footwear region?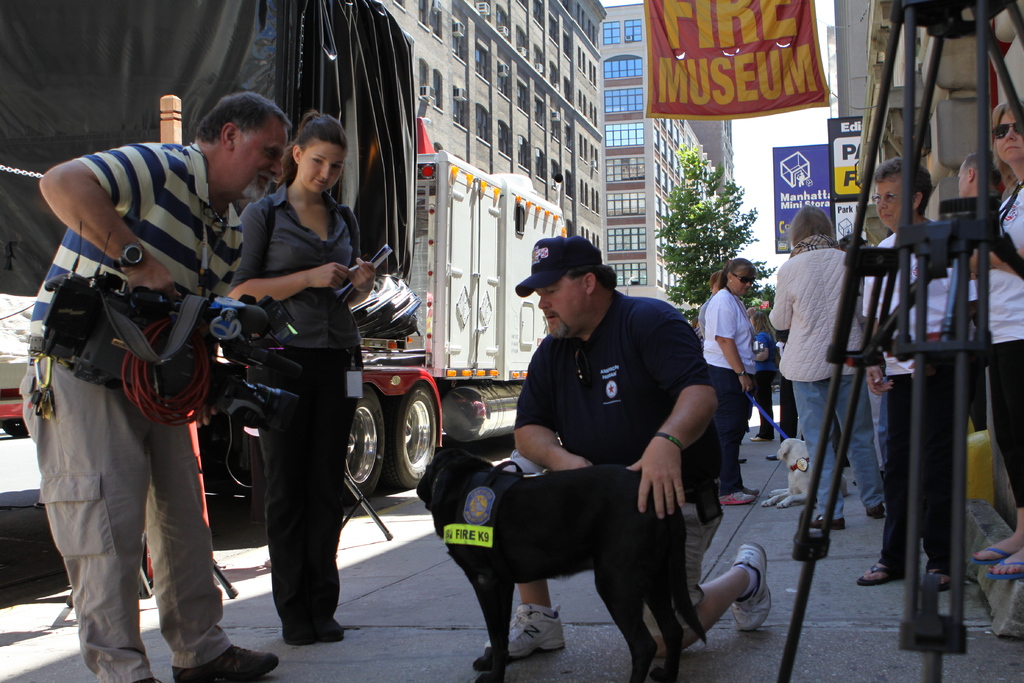
(806,509,849,530)
